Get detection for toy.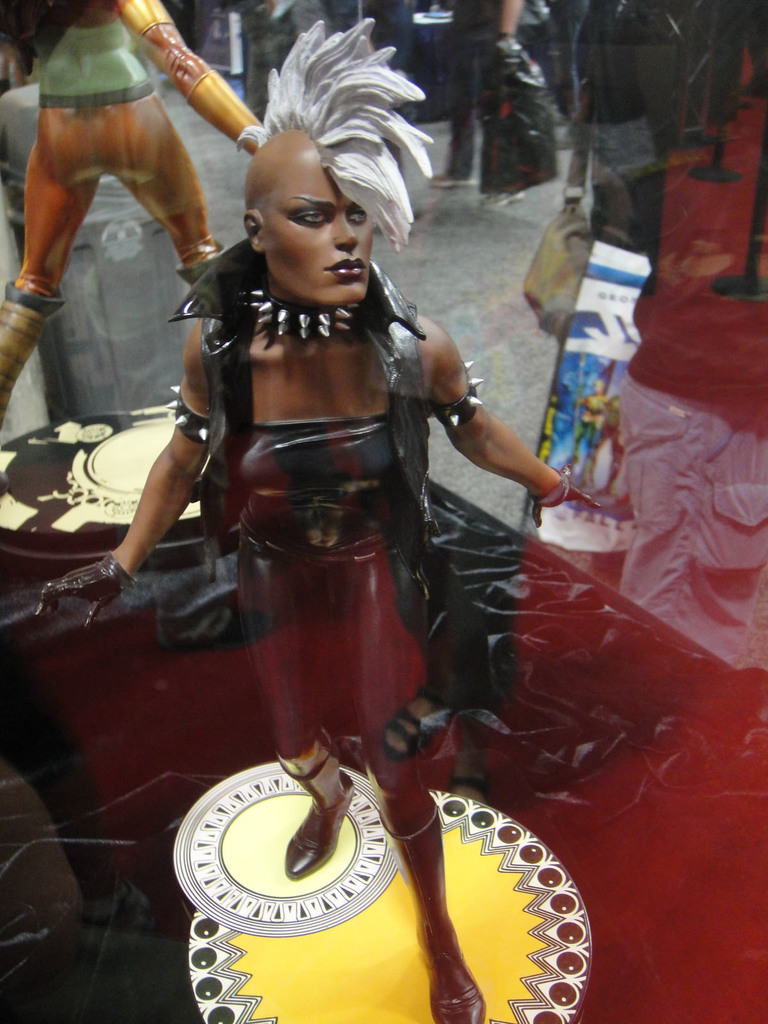
Detection: pyautogui.locateOnScreen(562, 347, 621, 501).
